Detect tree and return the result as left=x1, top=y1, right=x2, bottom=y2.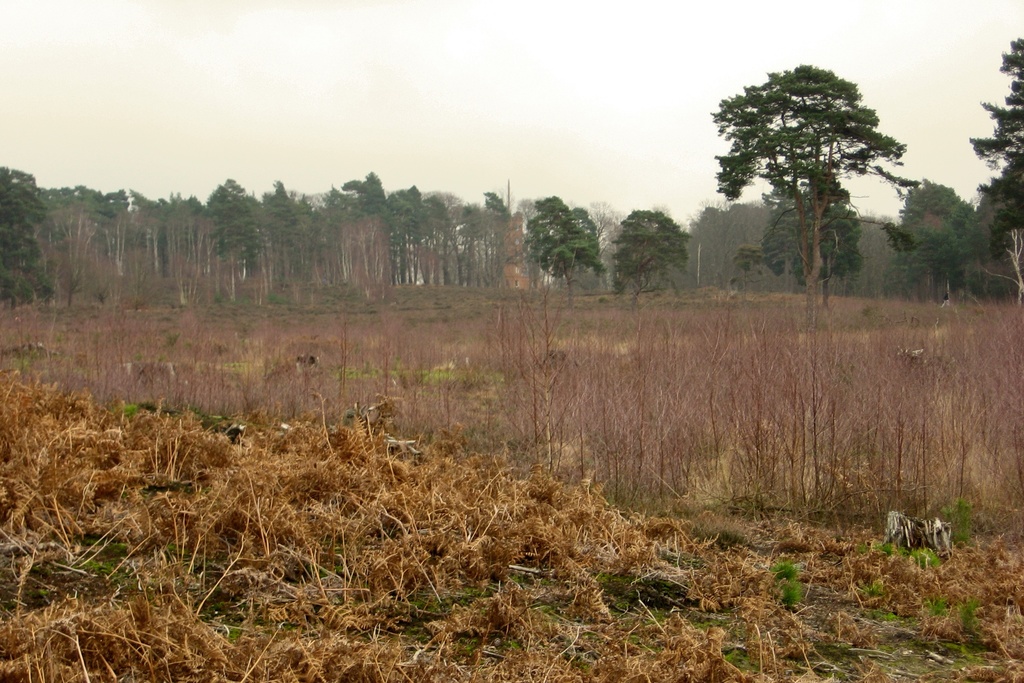
left=514, top=188, right=594, bottom=304.
